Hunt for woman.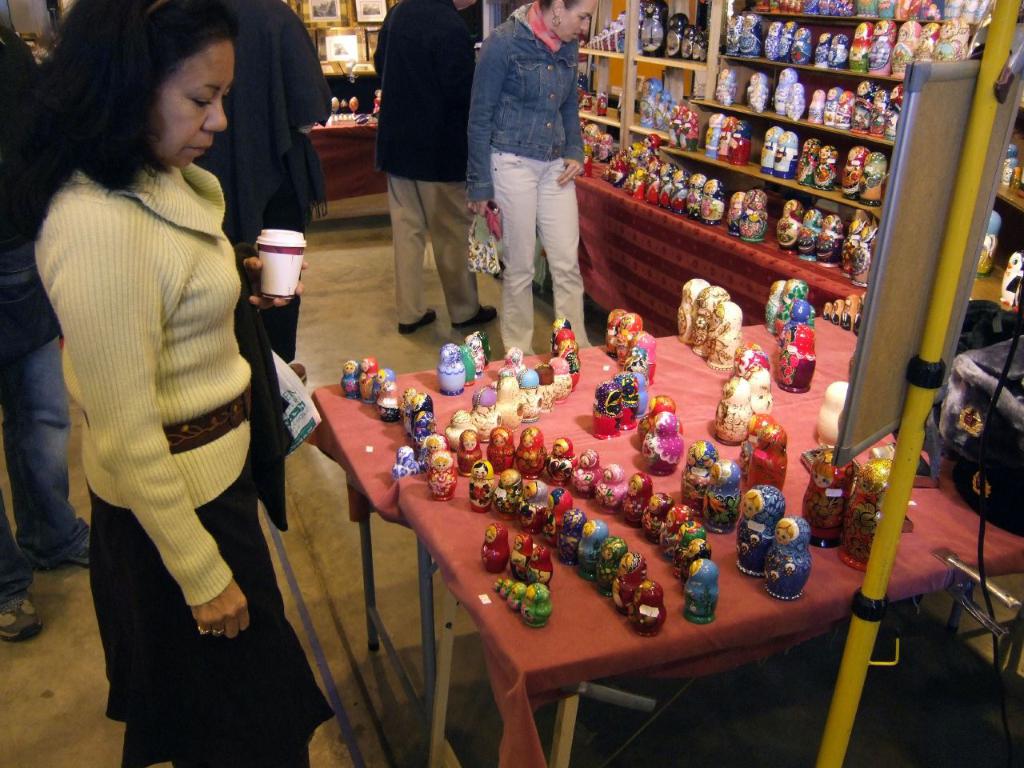
Hunted down at x1=400, y1=385, x2=416, y2=420.
